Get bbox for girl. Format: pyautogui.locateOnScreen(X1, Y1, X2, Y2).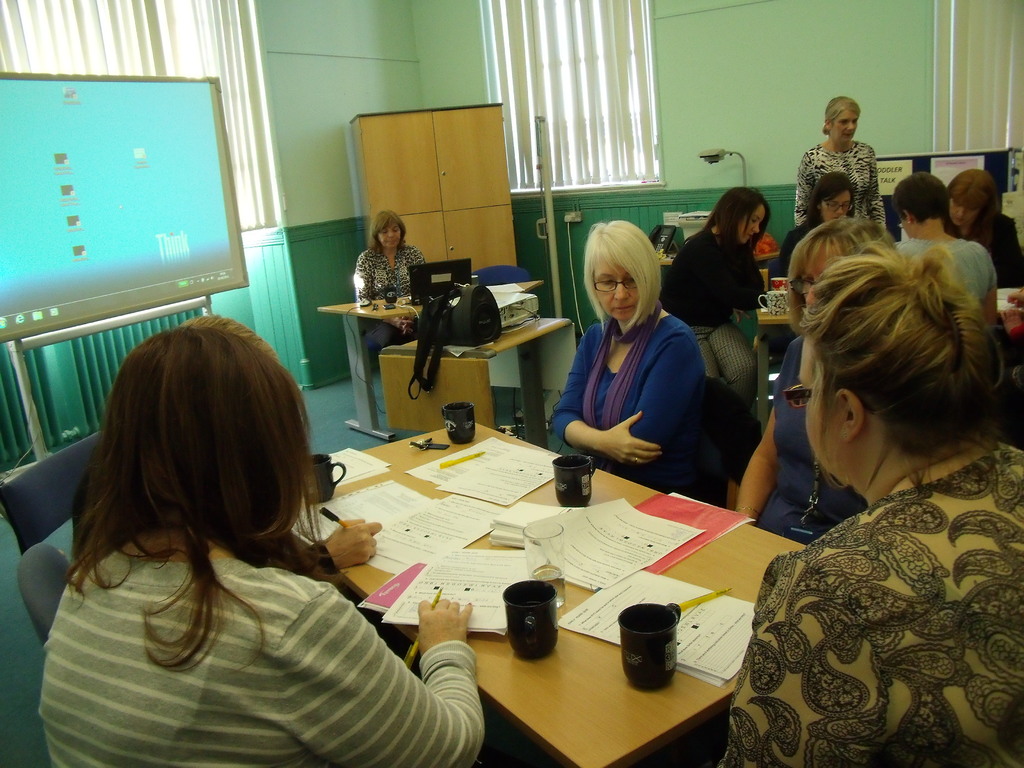
pyautogui.locateOnScreen(36, 322, 486, 767).
